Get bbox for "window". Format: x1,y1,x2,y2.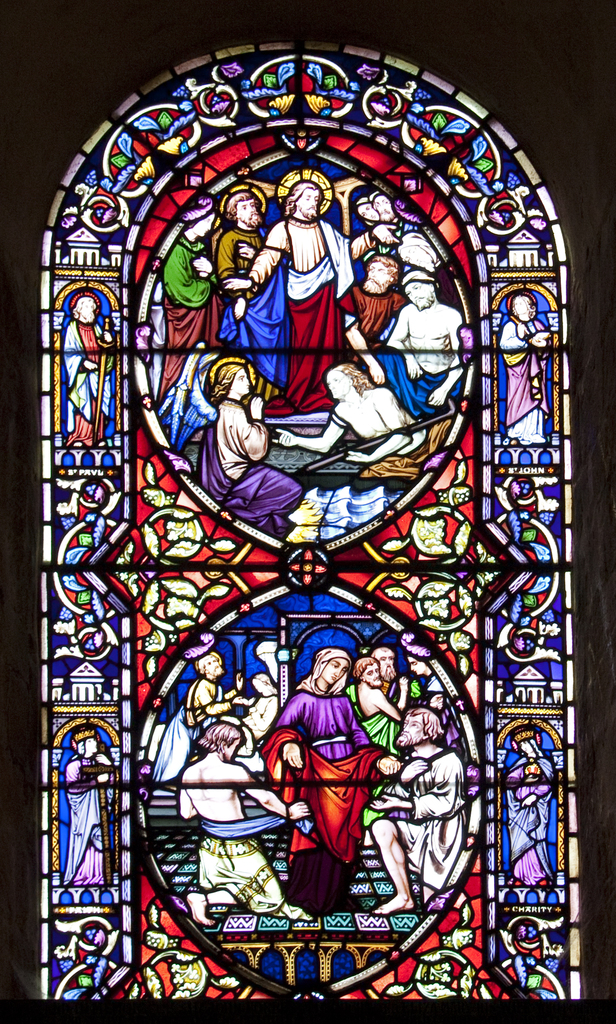
45,31,615,1016.
